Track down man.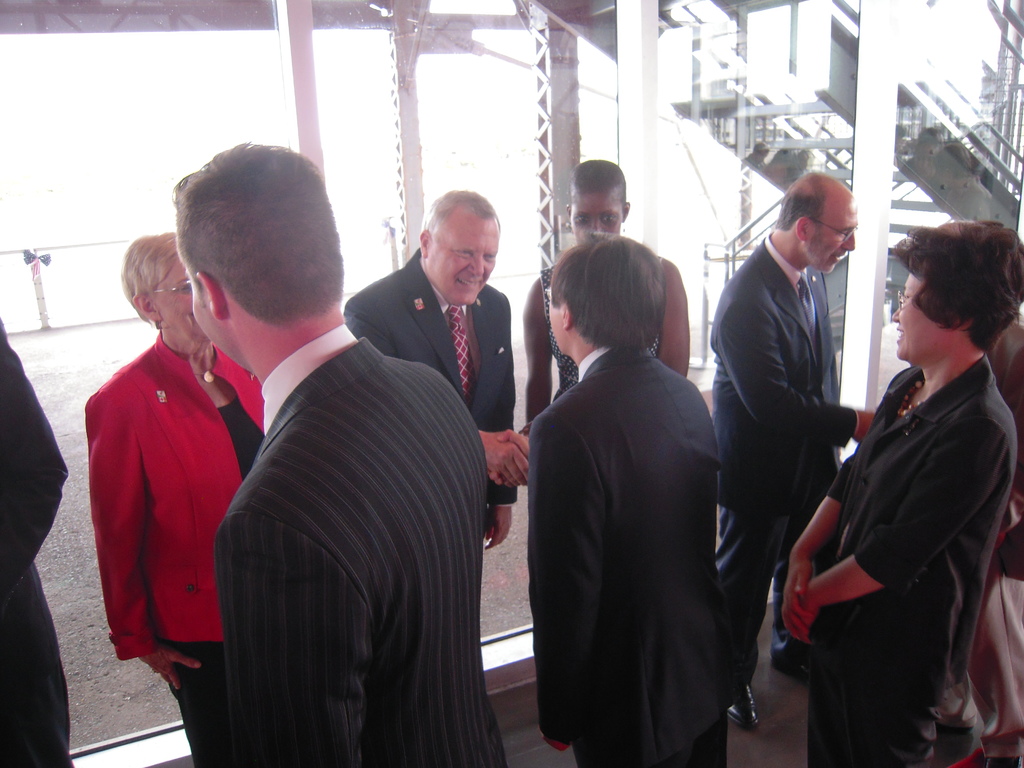
Tracked to pyautogui.locateOnScreen(340, 188, 520, 548).
